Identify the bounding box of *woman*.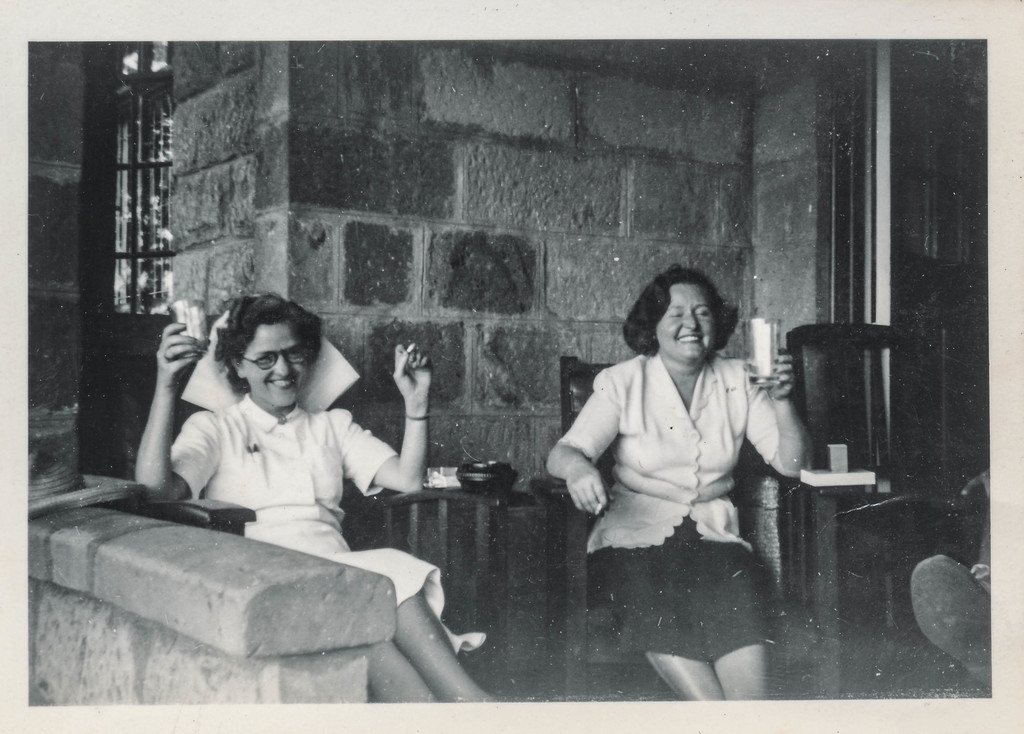
[x1=136, y1=292, x2=489, y2=706].
